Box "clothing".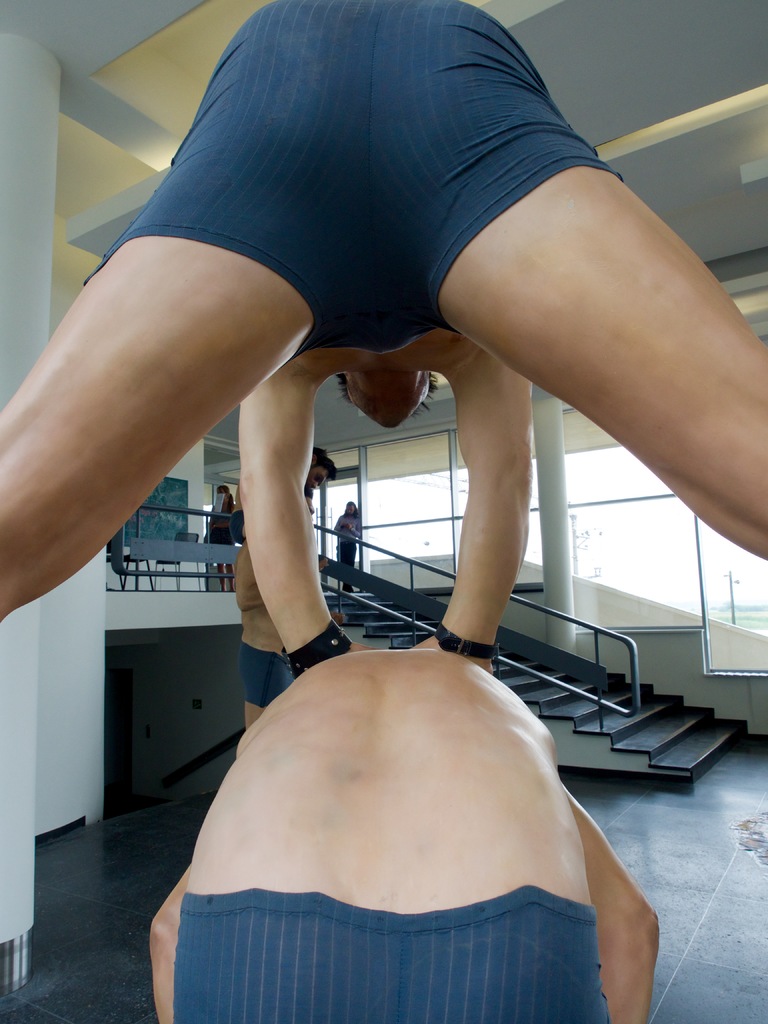
336,508,360,586.
